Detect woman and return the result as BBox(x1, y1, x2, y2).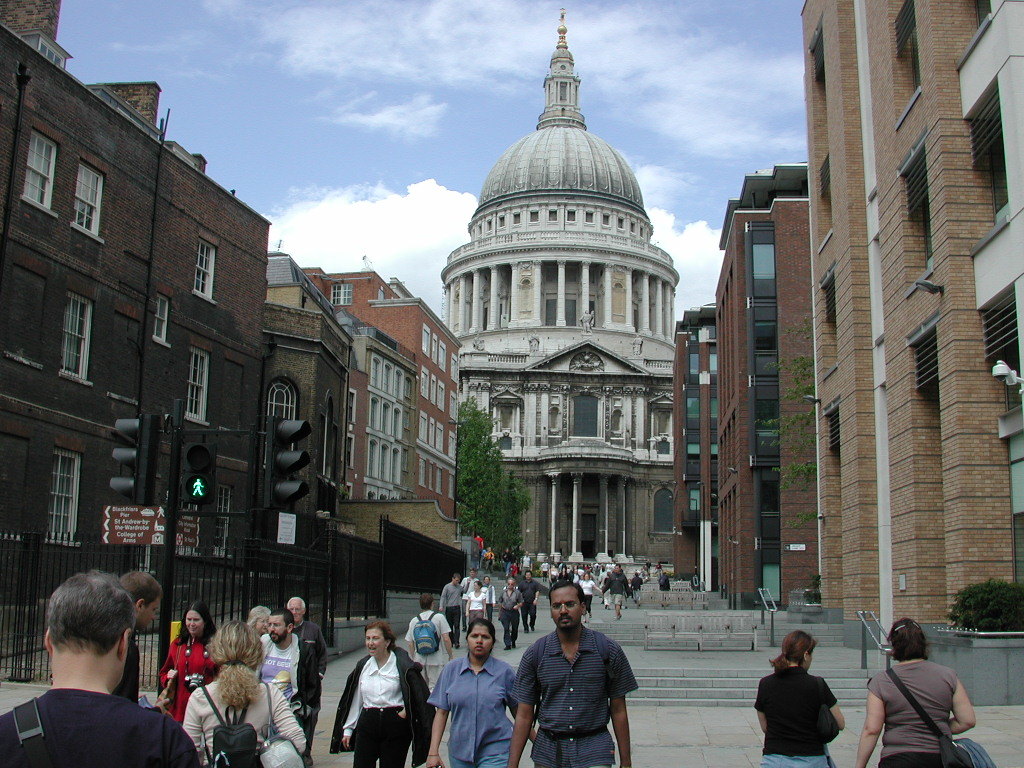
BBox(576, 570, 597, 621).
